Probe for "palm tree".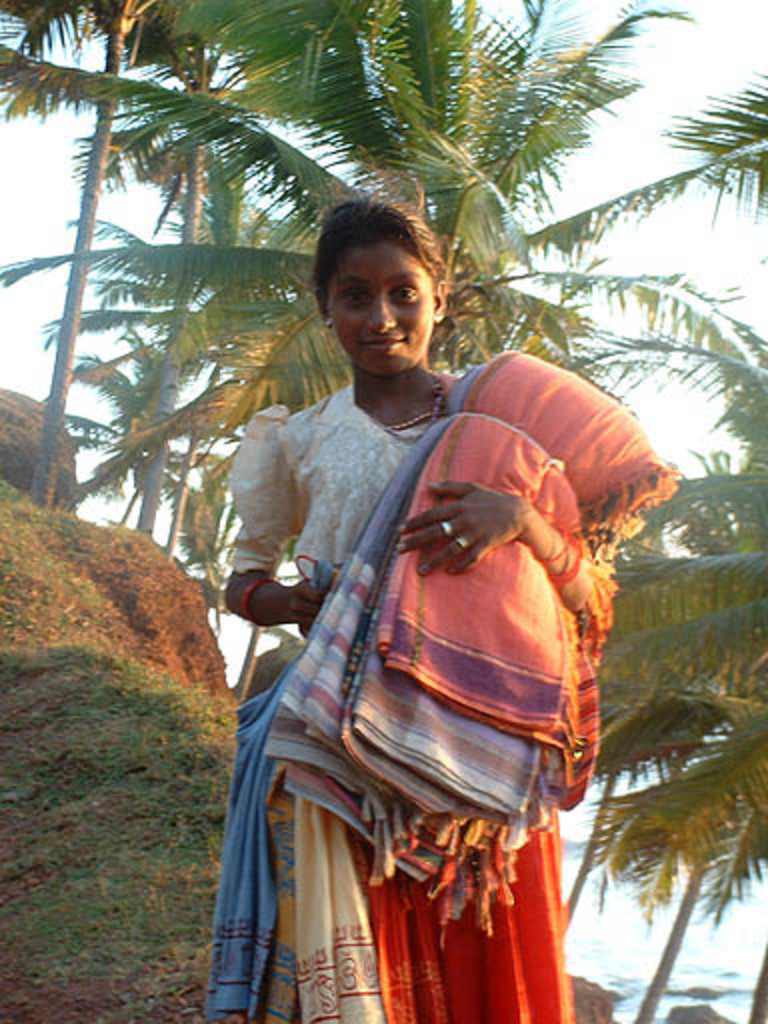
Probe result: bbox=[588, 690, 744, 1008].
